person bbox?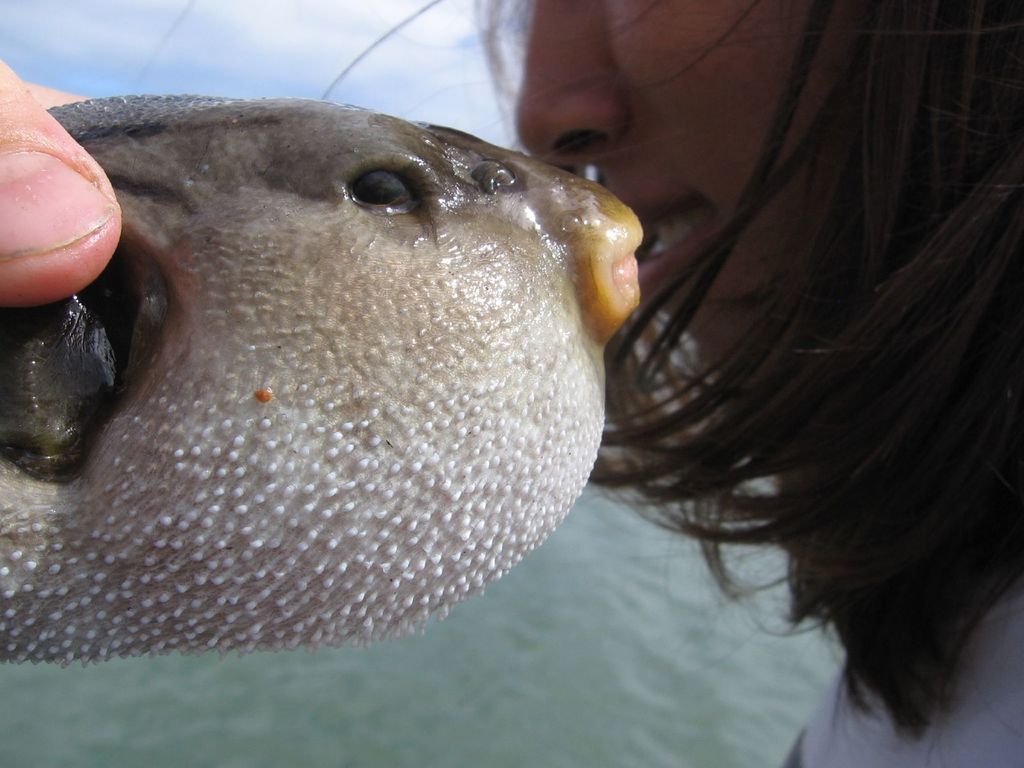
{"left": 0, "top": 0, "right": 1023, "bottom": 767}
